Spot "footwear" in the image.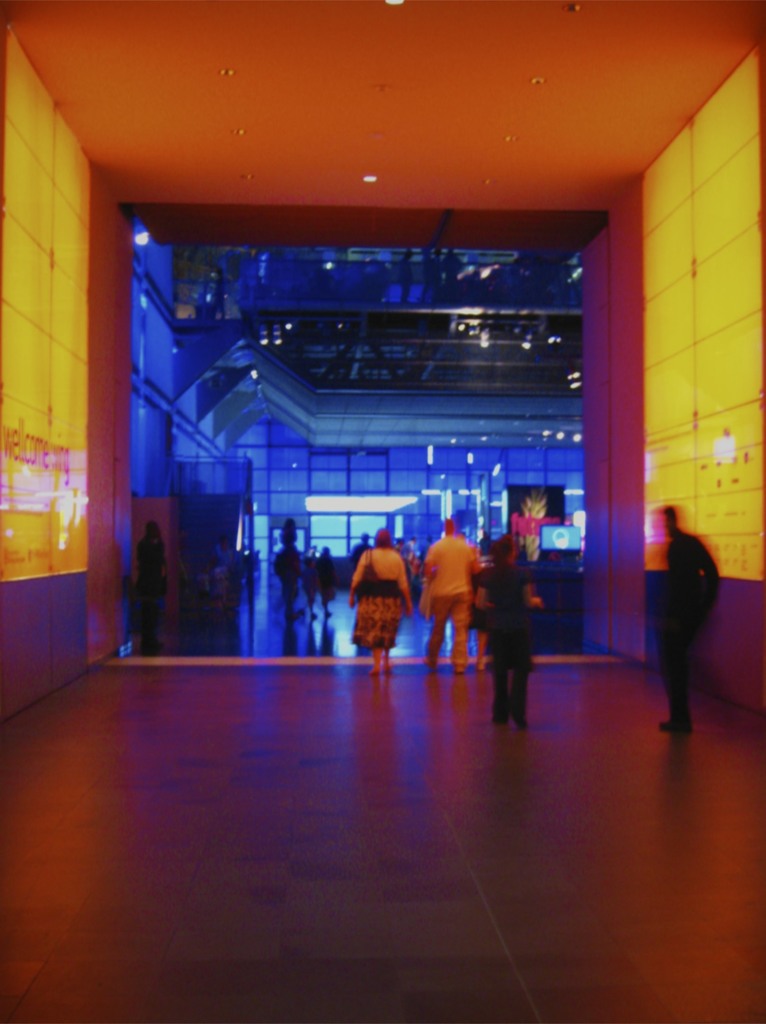
"footwear" found at (left=516, top=719, right=532, bottom=734).
